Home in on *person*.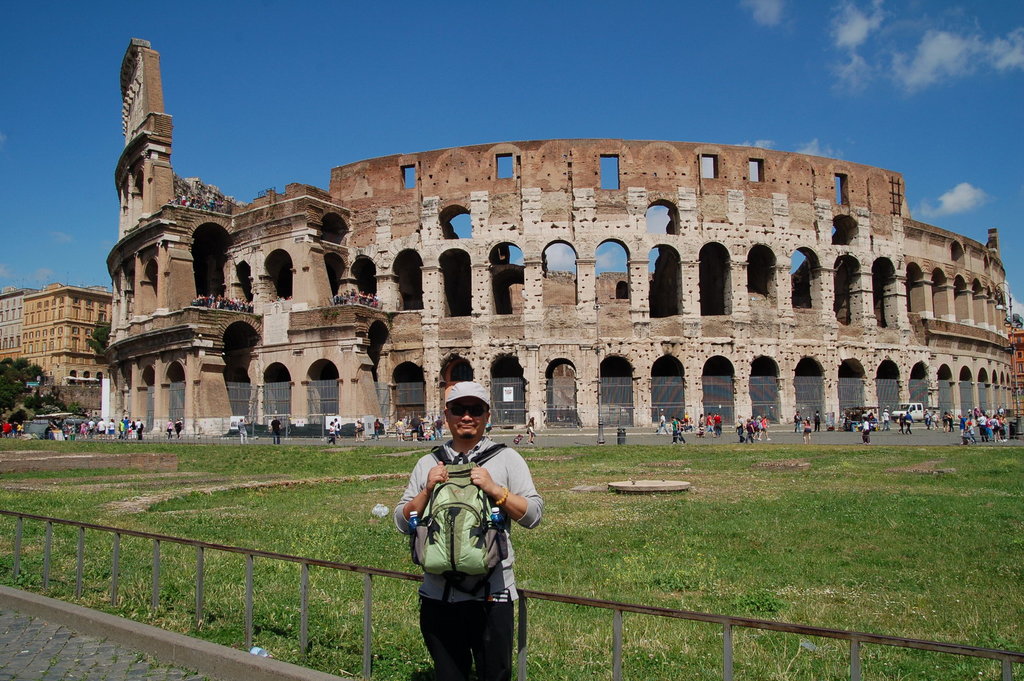
Homed in at bbox(989, 419, 998, 433).
